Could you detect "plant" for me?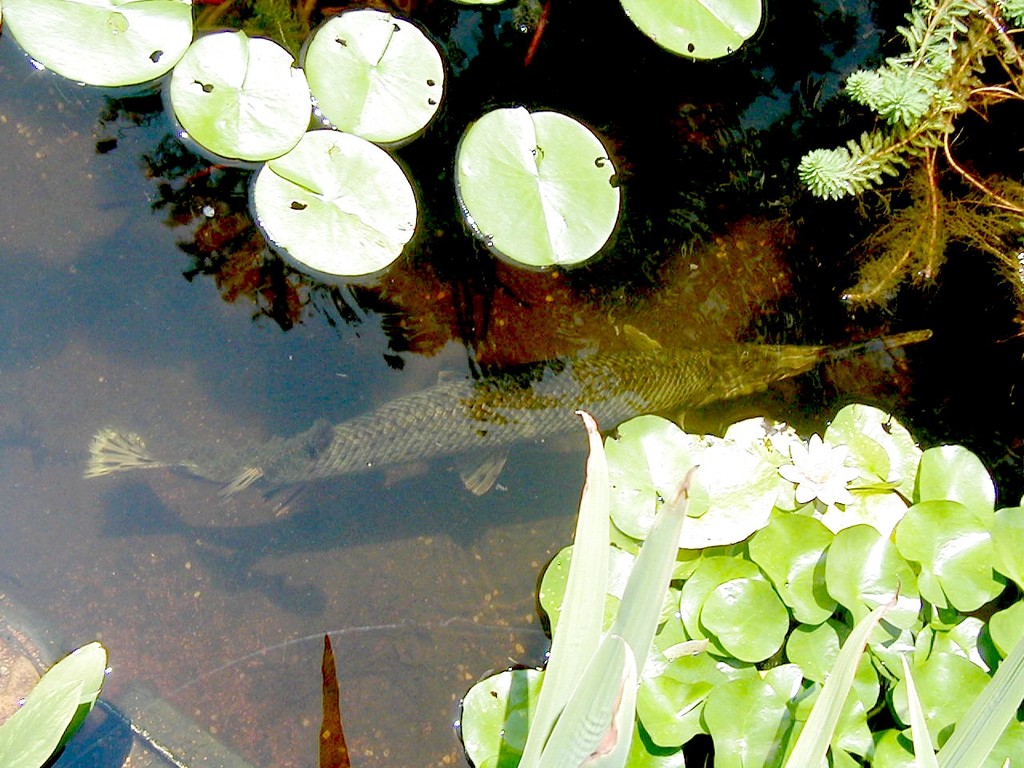
Detection result: (left=789, top=0, right=1023, bottom=204).
